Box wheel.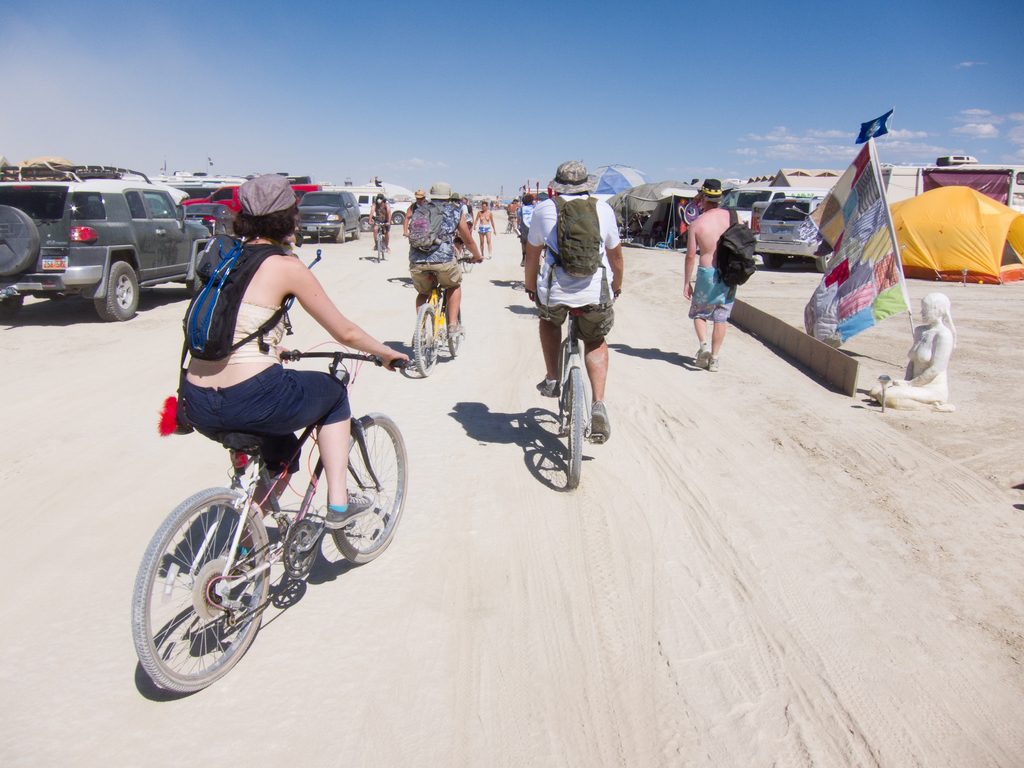
813 251 831 276.
